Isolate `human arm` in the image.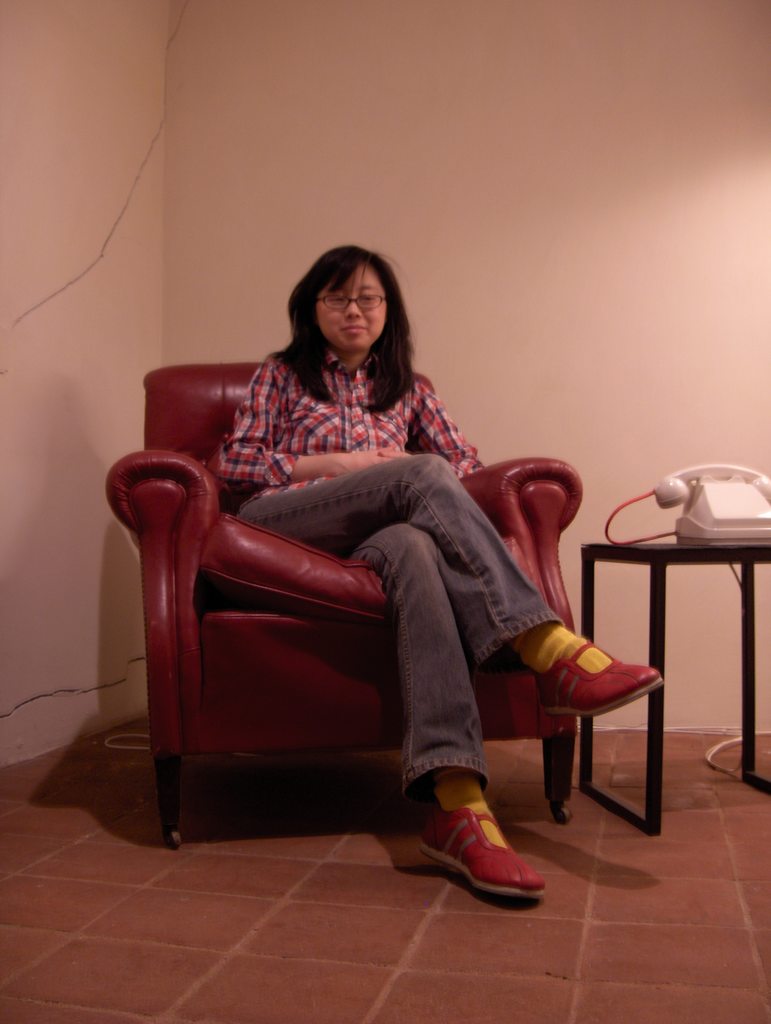
Isolated region: crop(207, 349, 393, 488).
